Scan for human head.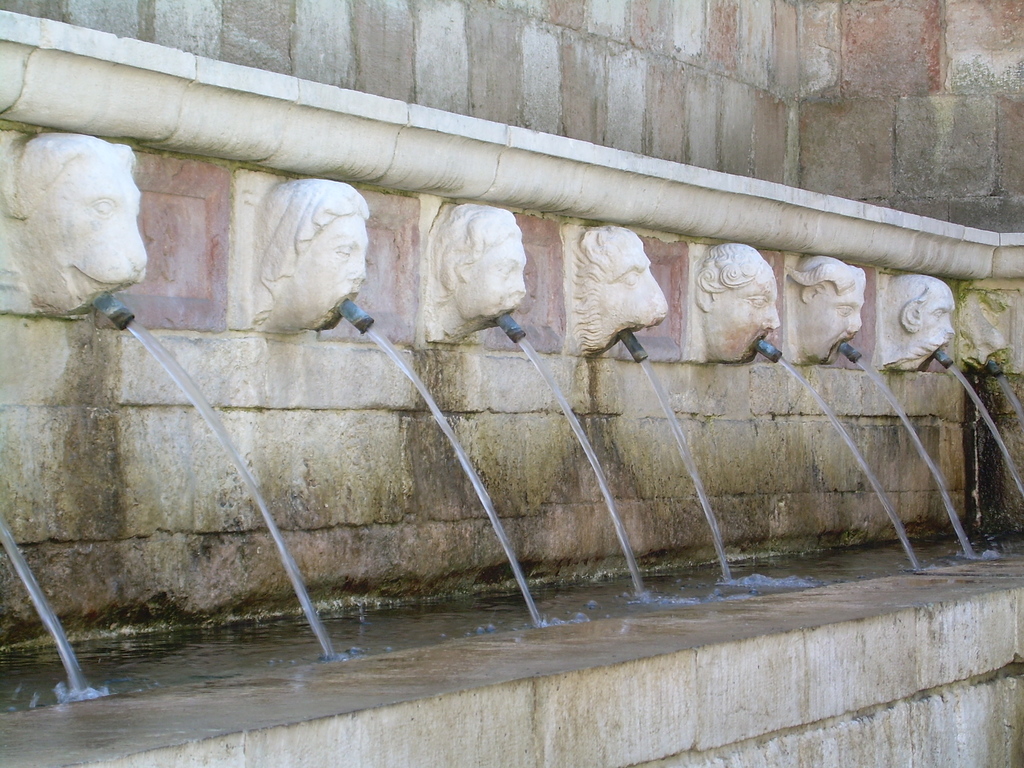
Scan result: pyautogui.locateOnScreen(785, 252, 865, 367).
